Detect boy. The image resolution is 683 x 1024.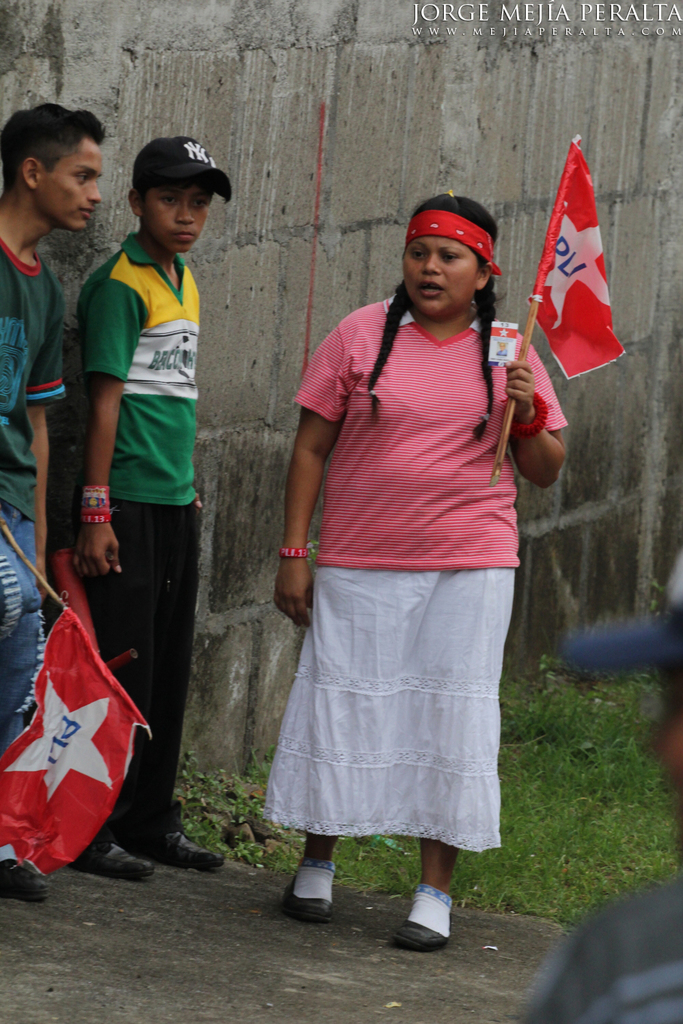
region(0, 96, 130, 888).
